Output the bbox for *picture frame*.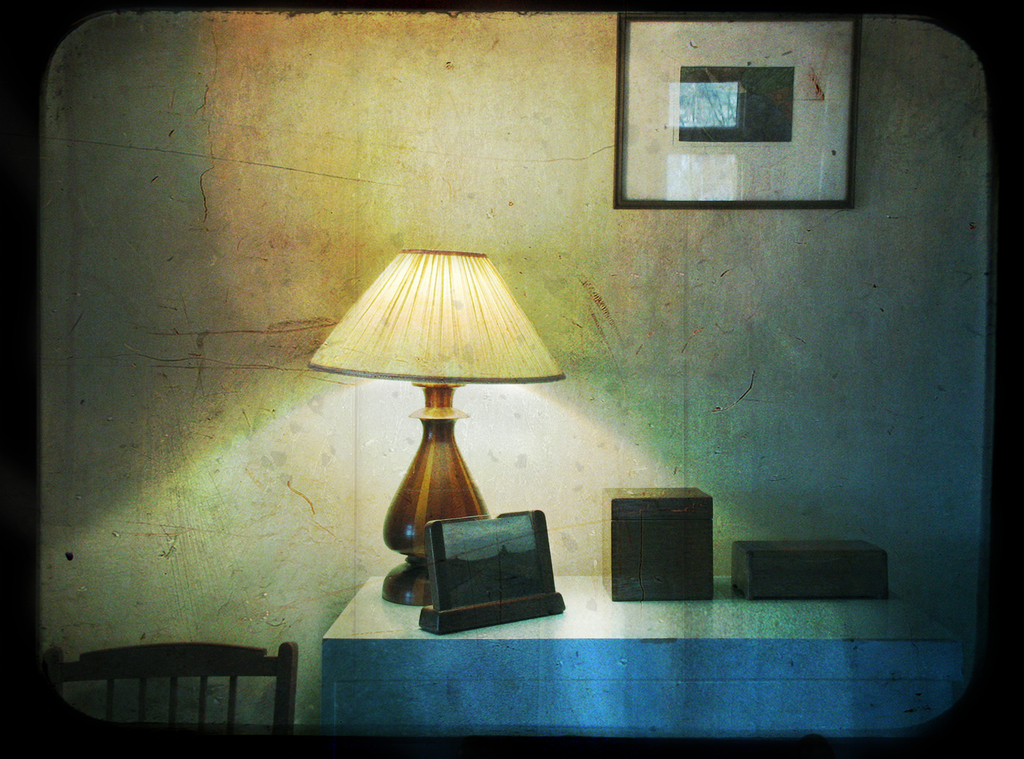
630/24/909/215.
